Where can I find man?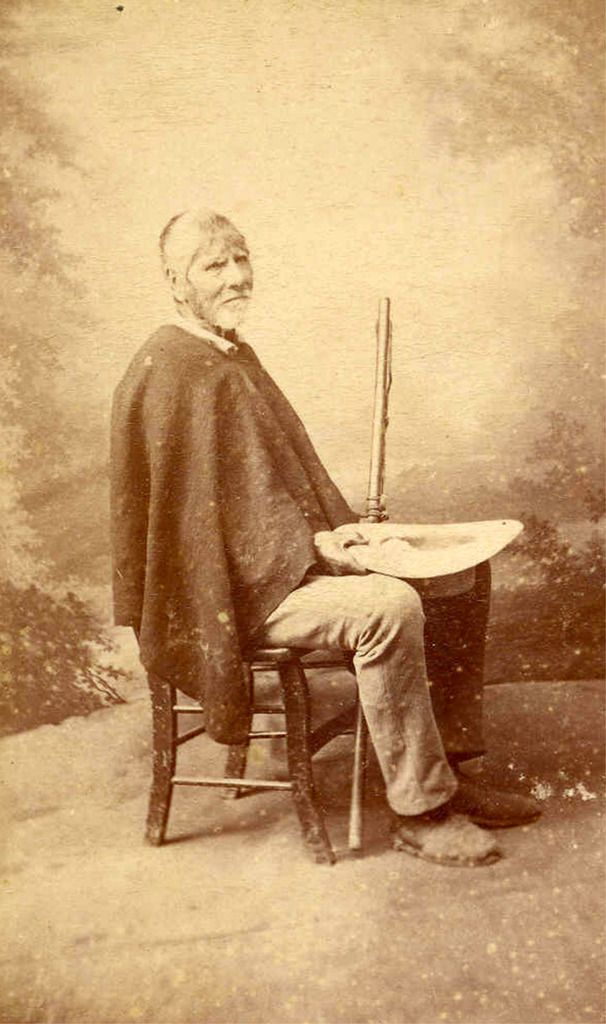
You can find it at left=95, top=214, right=460, bottom=839.
